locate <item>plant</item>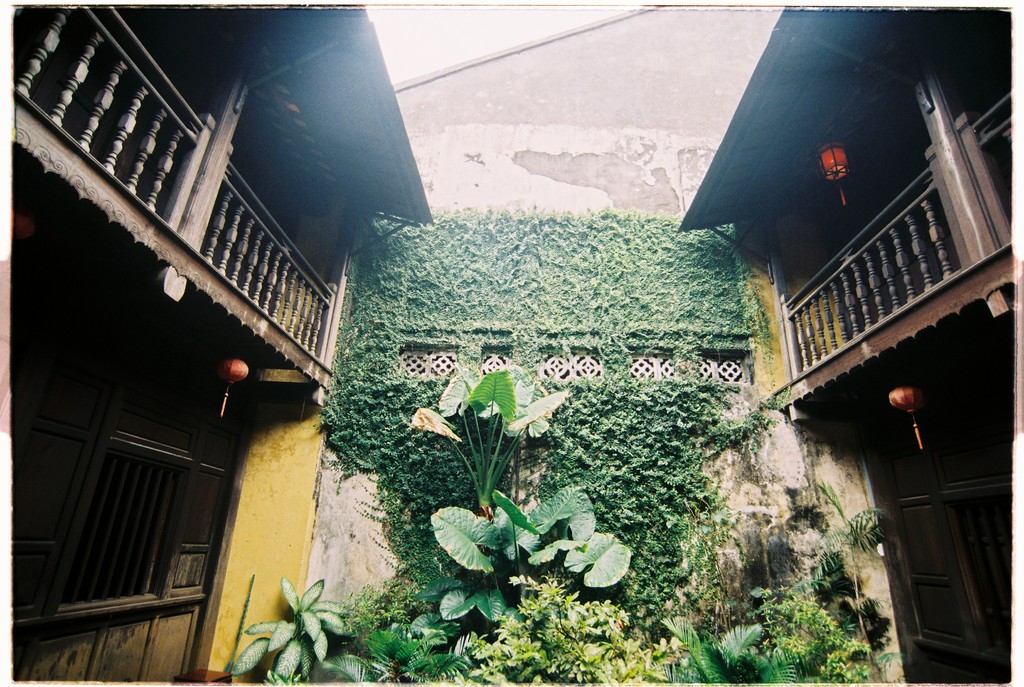
(404, 352, 637, 672)
